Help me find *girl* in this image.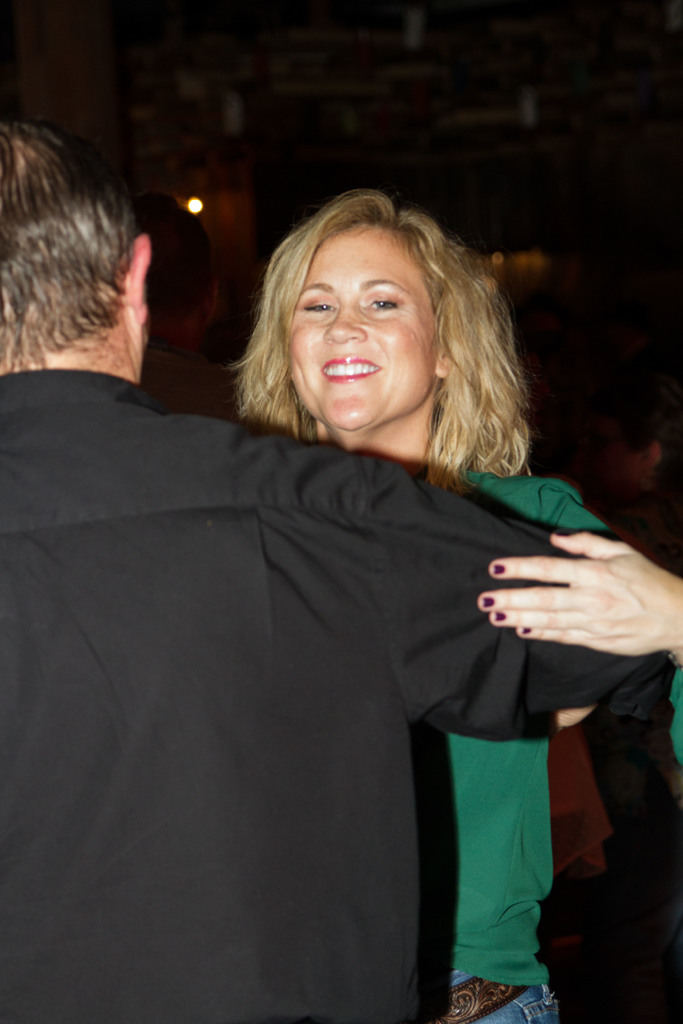
Found it: bbox=[231, 187, 682, 1023].
